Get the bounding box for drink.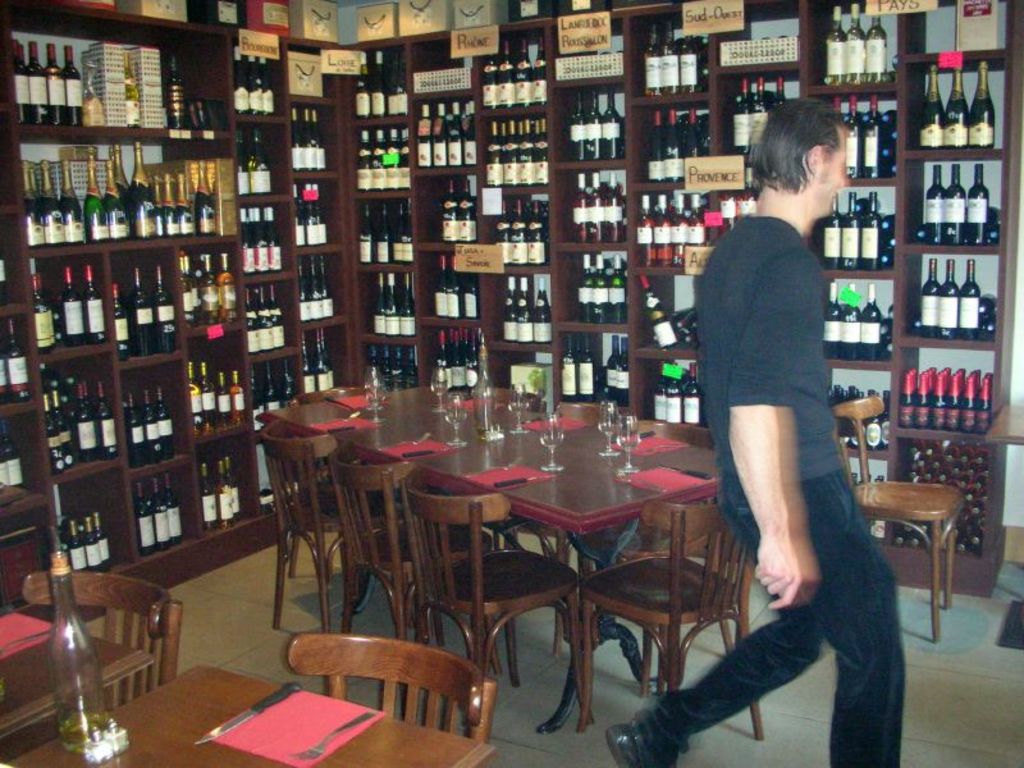
l=650, t=372, r=667, b=420.
